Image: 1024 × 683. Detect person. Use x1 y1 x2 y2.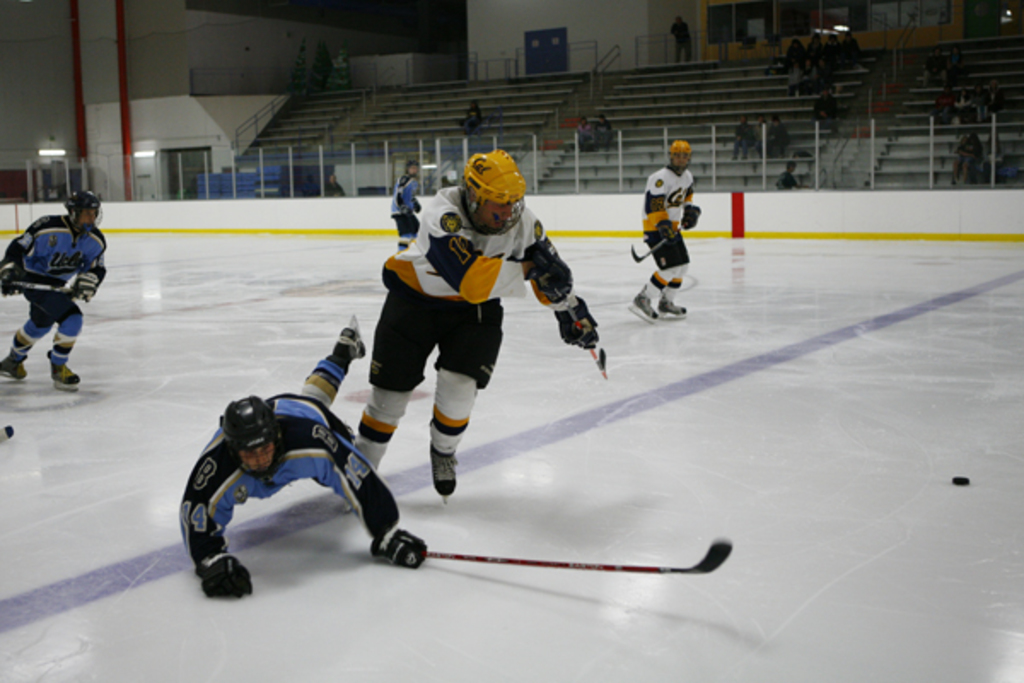
638 149 705 333.
